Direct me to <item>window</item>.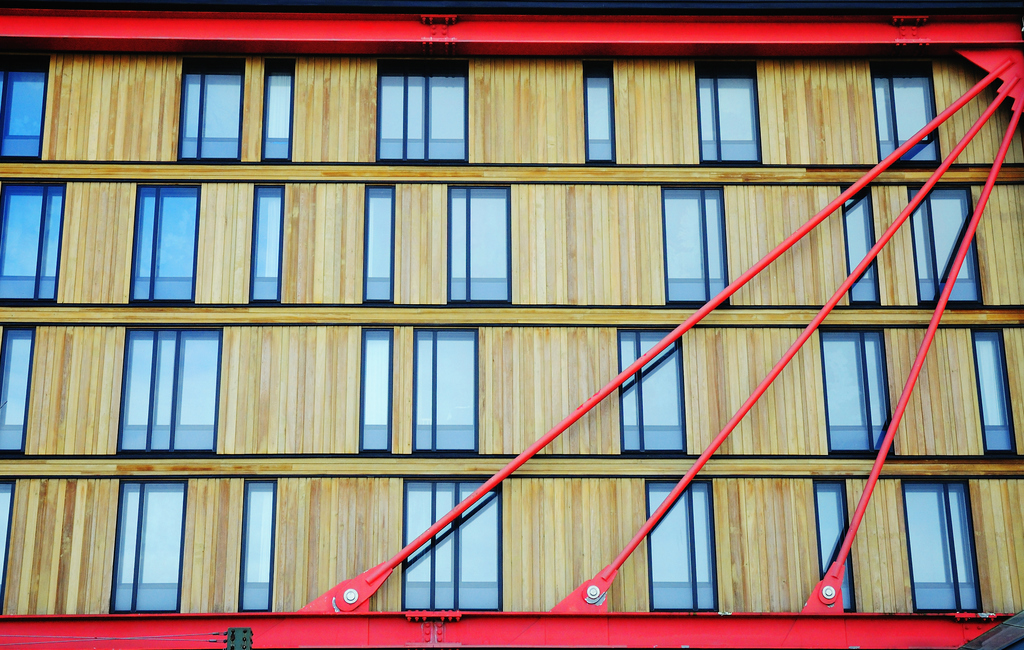
Direction: BBox(364, 184, 403, 309).
